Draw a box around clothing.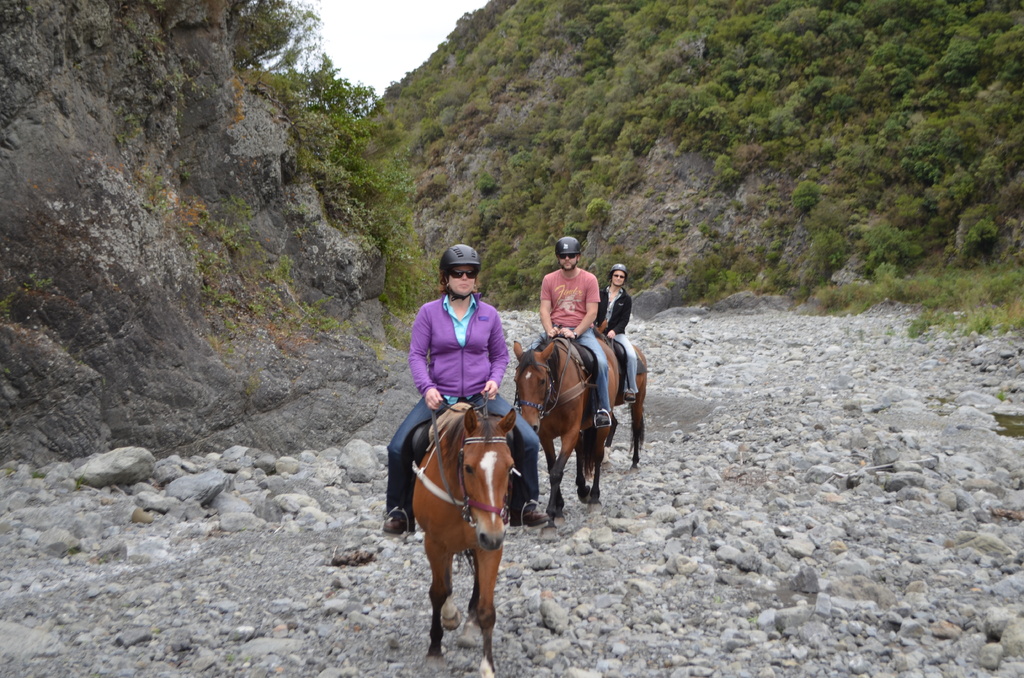
[x1=525, y1=265, x2=615, y2=412].
